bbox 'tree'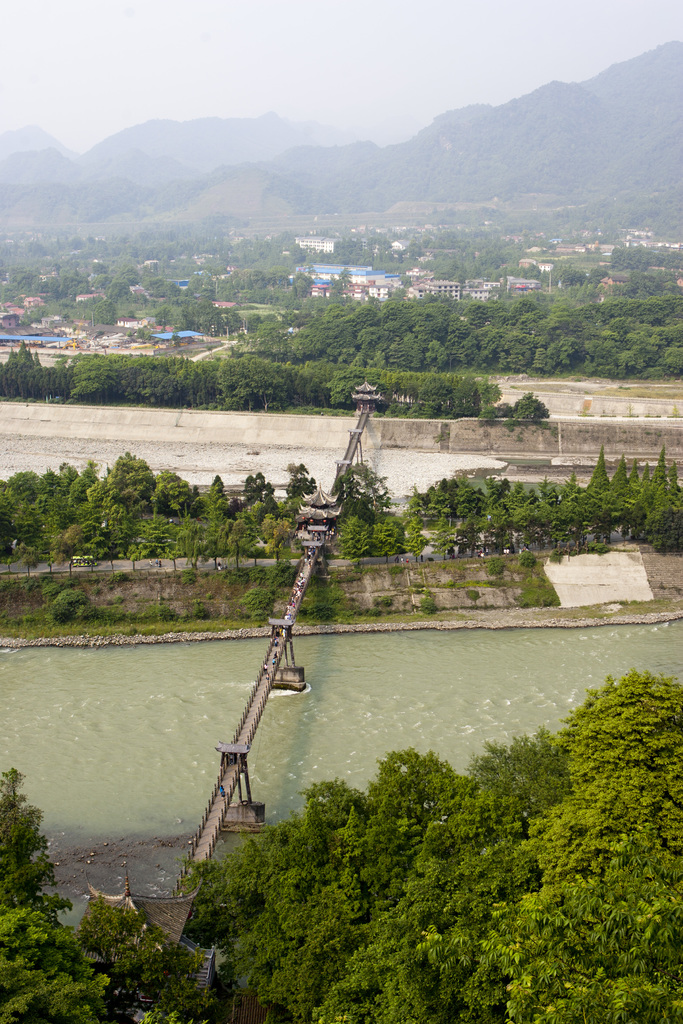
(left=152, top=304, right=169, bottom=327)
